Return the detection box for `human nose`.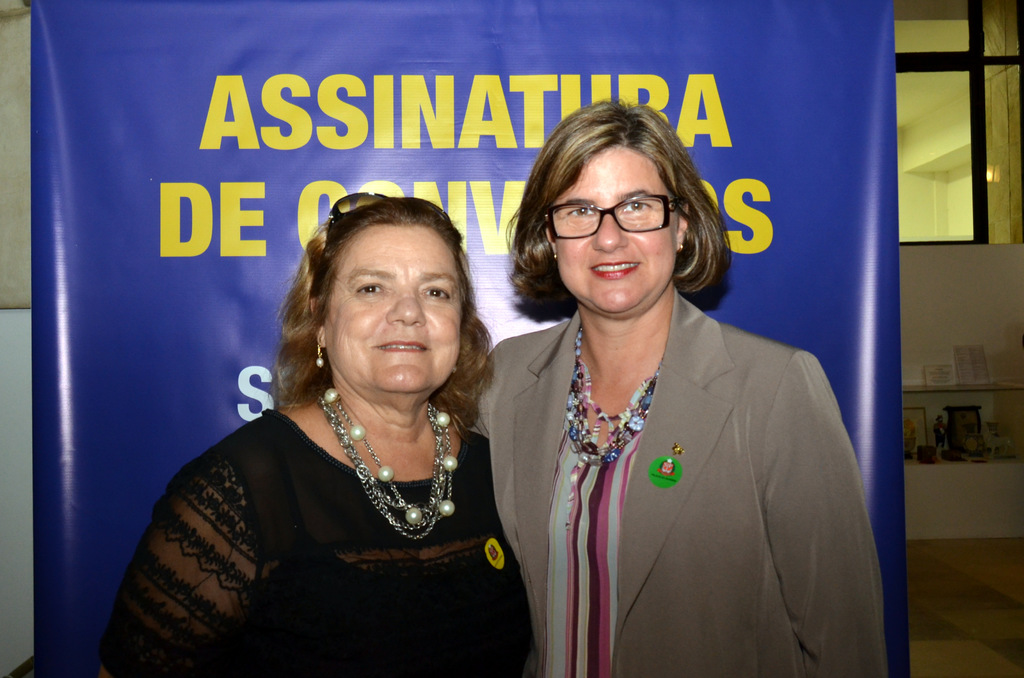
x1=590 y1=213 x2=624 y2=251.
